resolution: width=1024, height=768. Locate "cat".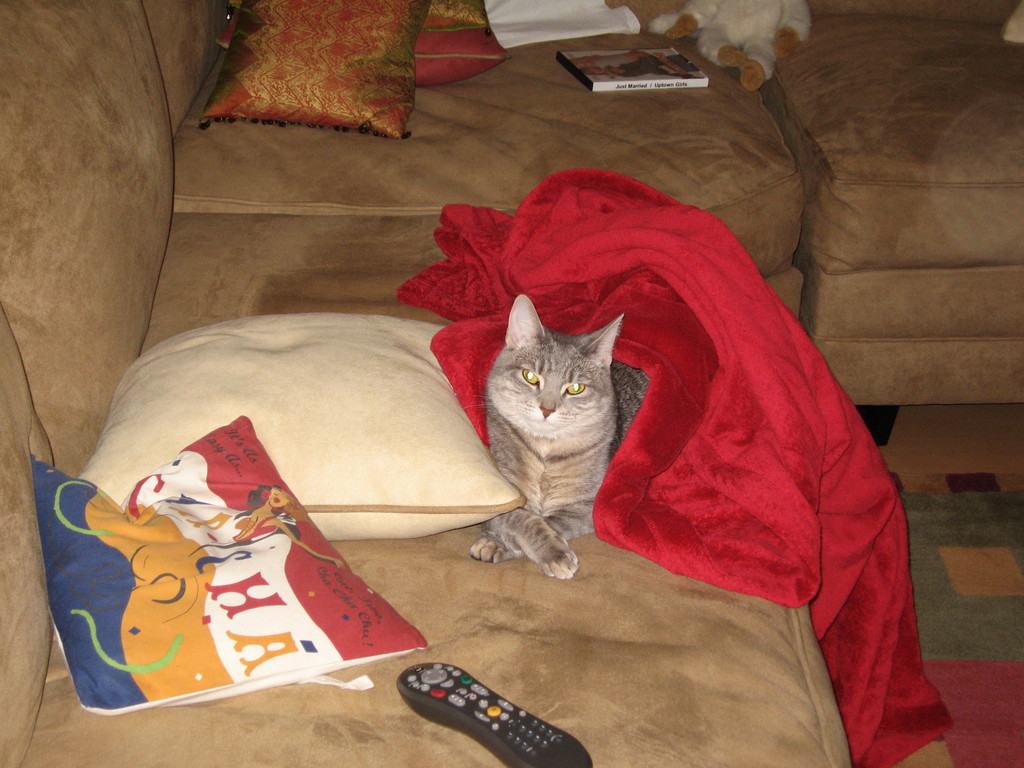
471,296,650,581.
